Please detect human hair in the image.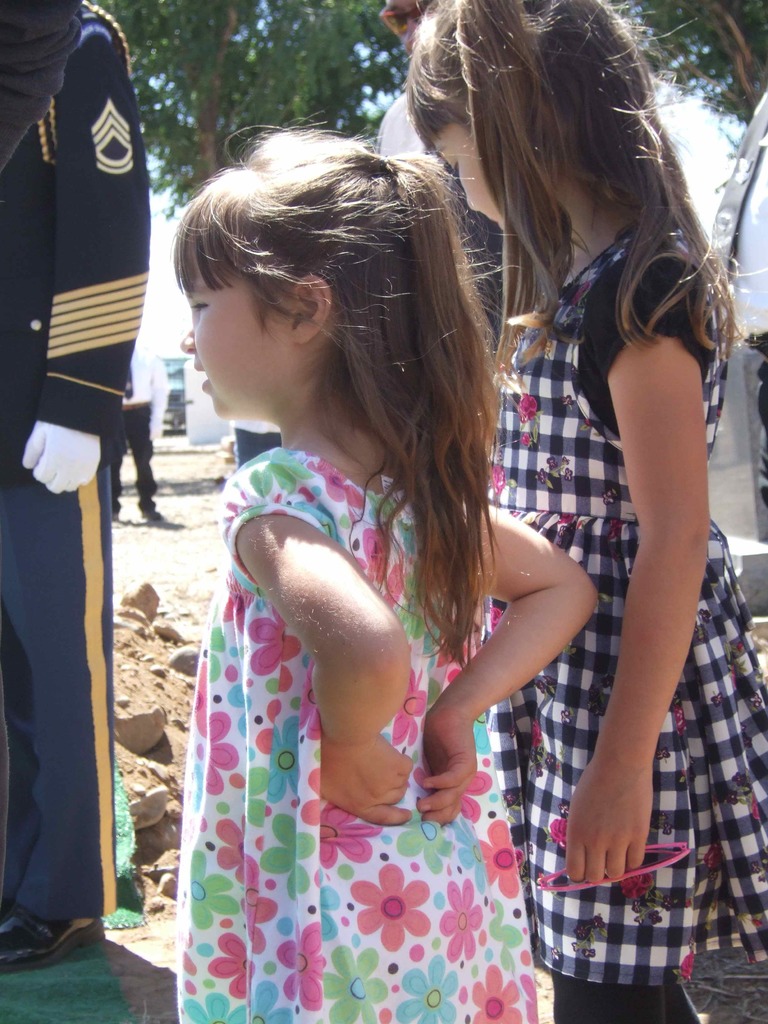
[x1=408, y1=0, x2=712, y2=365].
